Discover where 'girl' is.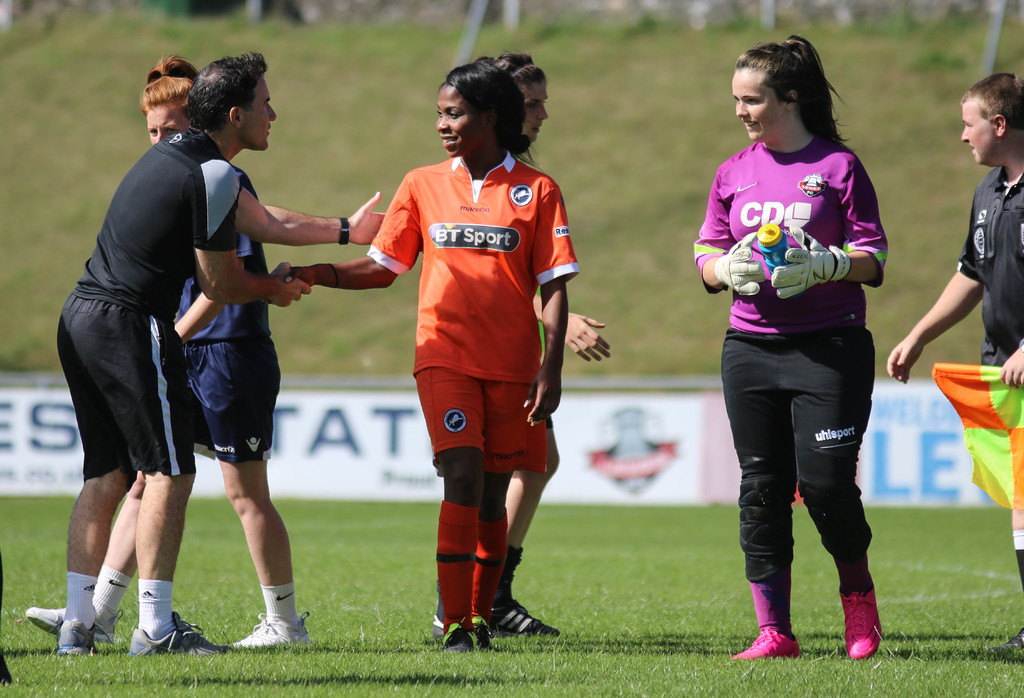
Discovered at 486/49/609/638.
